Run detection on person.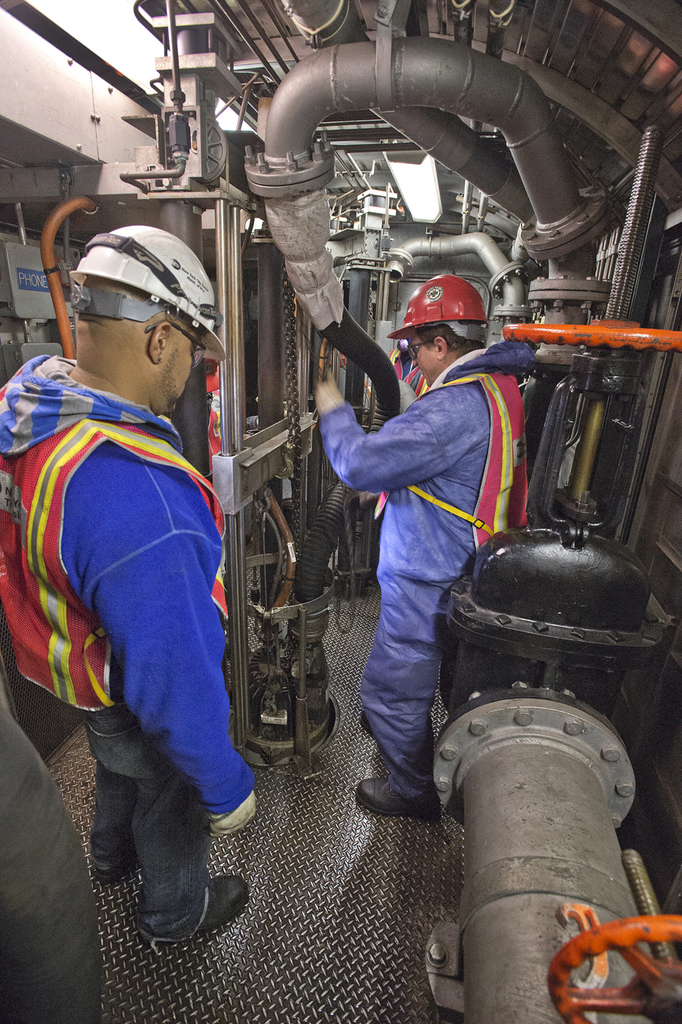
Result: [42, 207, 249, 903].
